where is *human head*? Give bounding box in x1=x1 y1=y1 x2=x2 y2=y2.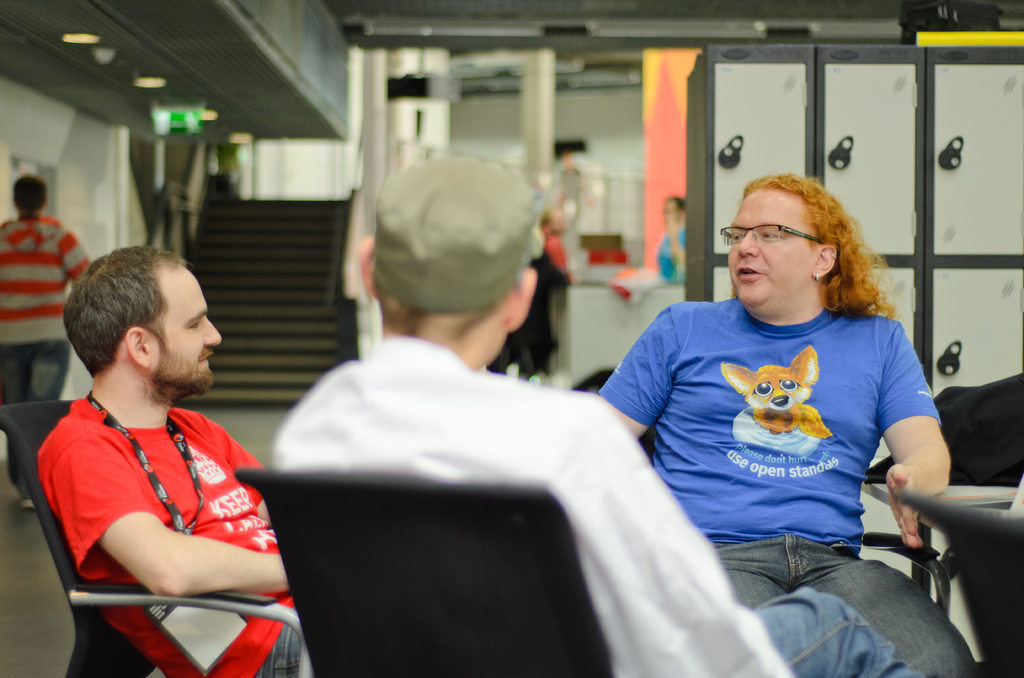
x1=358 y1=155 x2=541 y2=367.
